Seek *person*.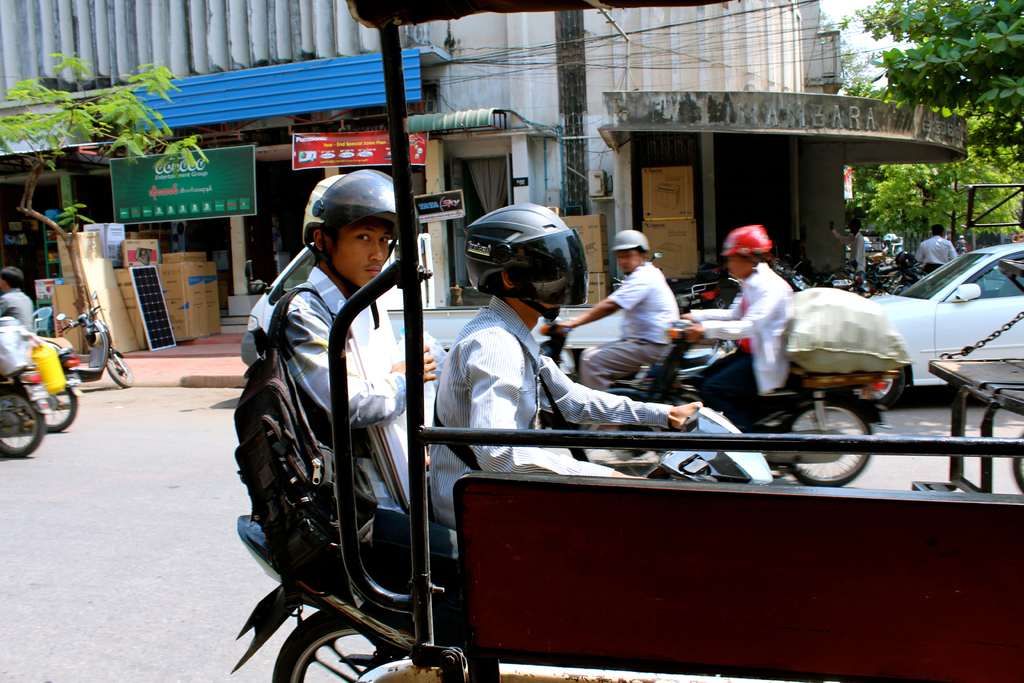
bbox=[433, 206, 707, 541].
